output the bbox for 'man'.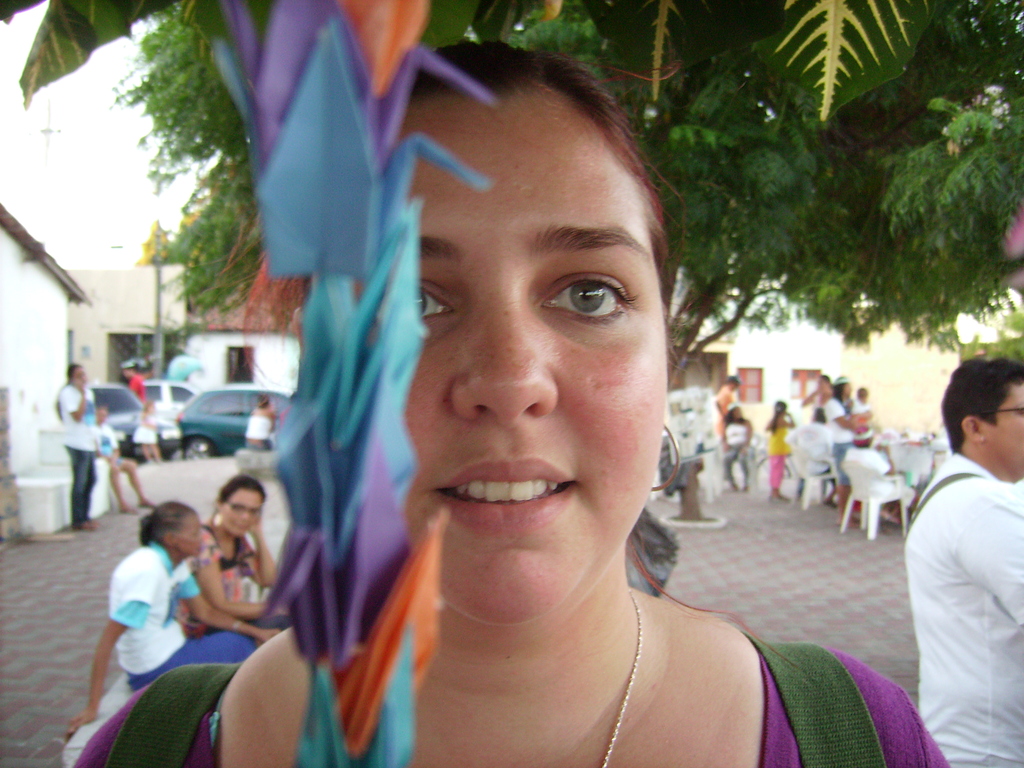
(118, 355, 159, 436).
